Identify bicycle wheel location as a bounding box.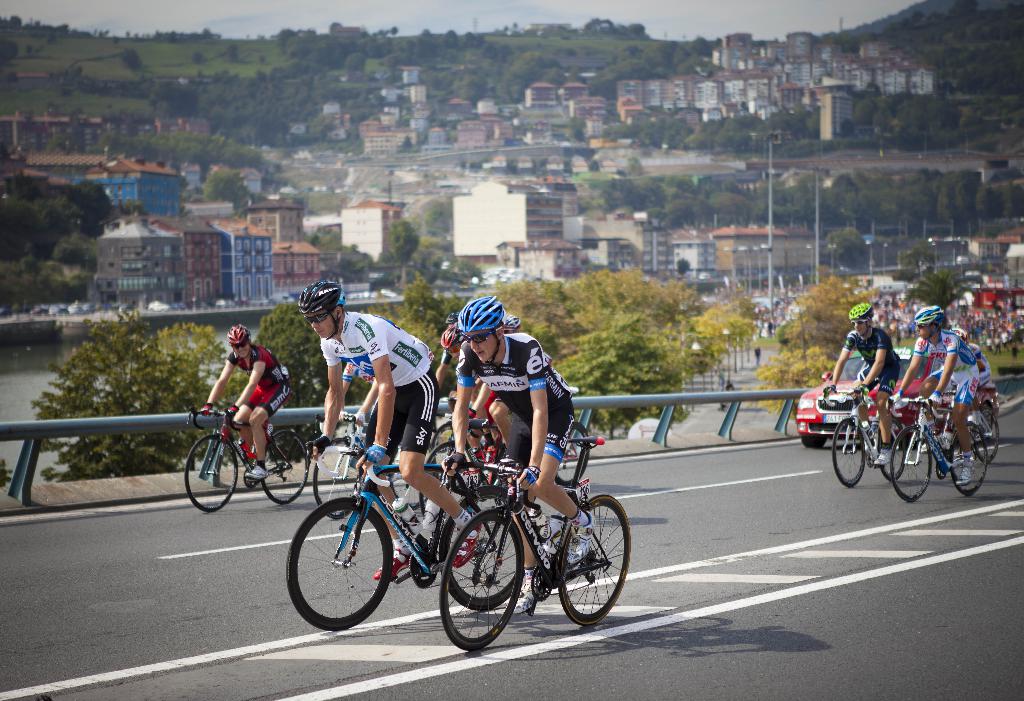
<bbox>833, 418, 867, 489</bbox>.
